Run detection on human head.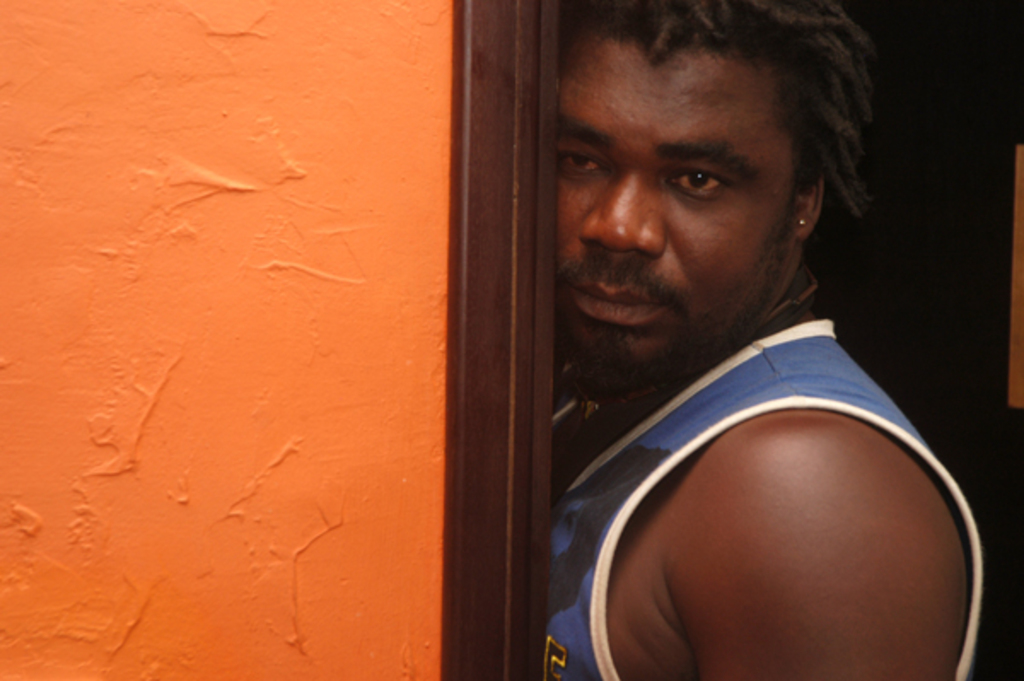
Result: <bbox>531, 5, 879, 338</bbox>.
